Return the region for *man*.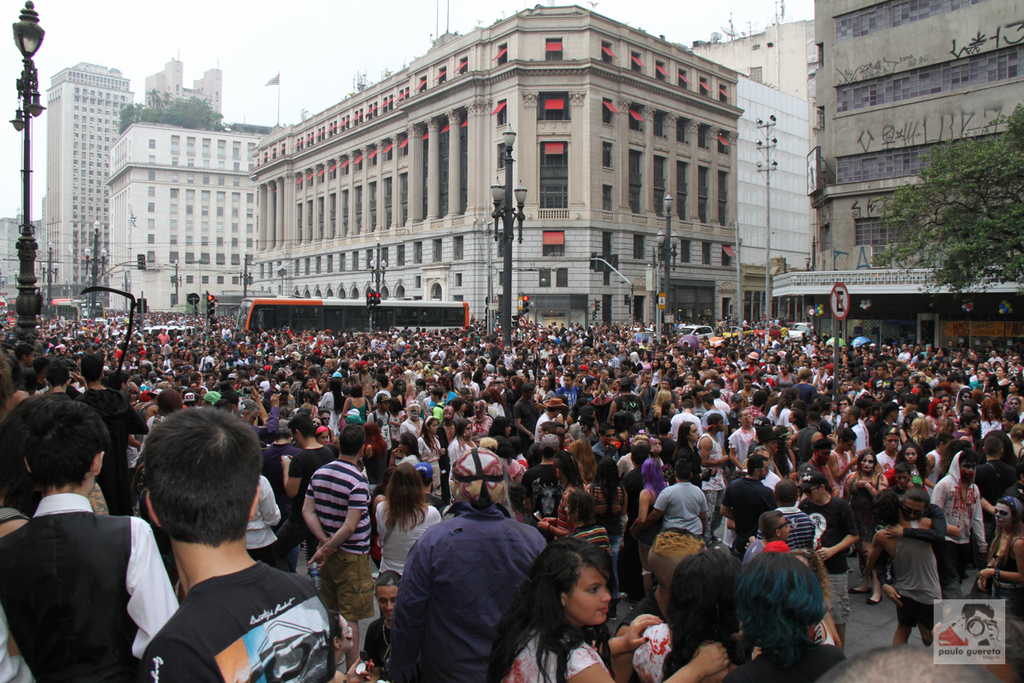
<bbox>279, 417, 337, 565</bbox>.
